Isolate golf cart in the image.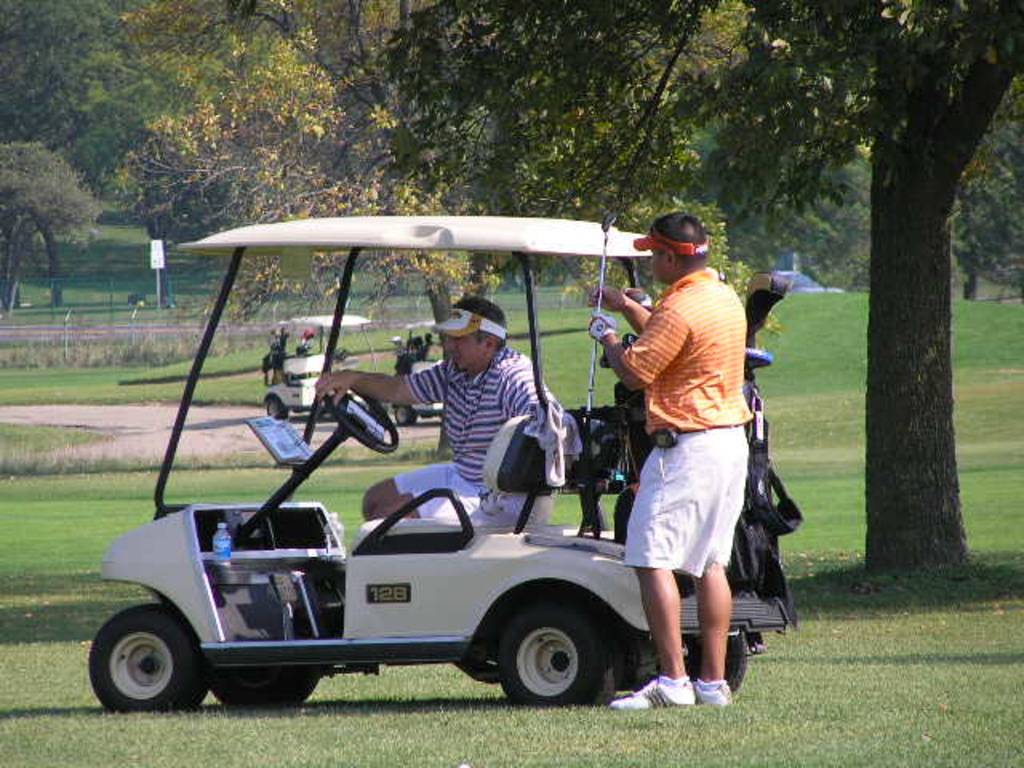
Isolated region: 259 312 378 422.
